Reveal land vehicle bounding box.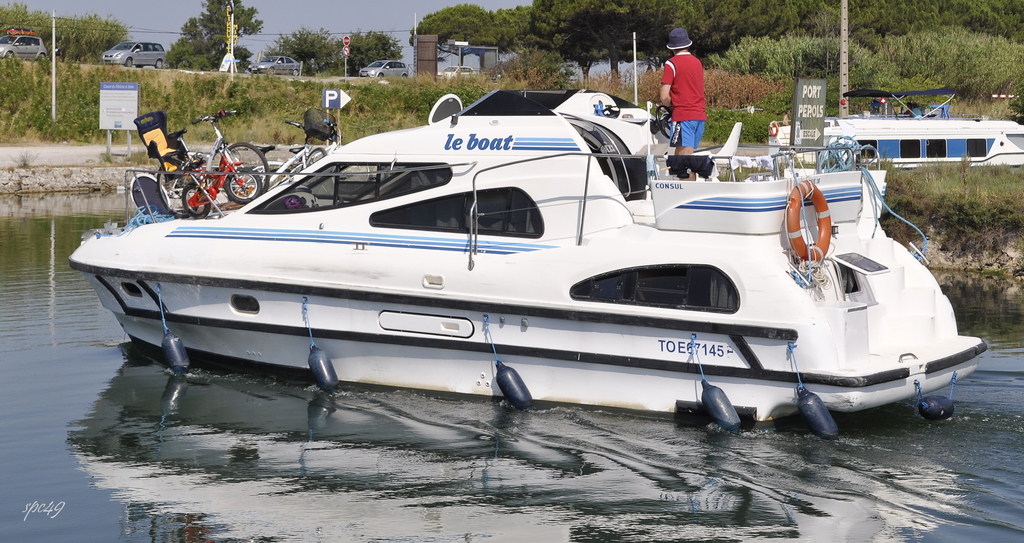
Revealed: {"x1": 436, "y1": 63, "x2": 479, "y2": 81}.
